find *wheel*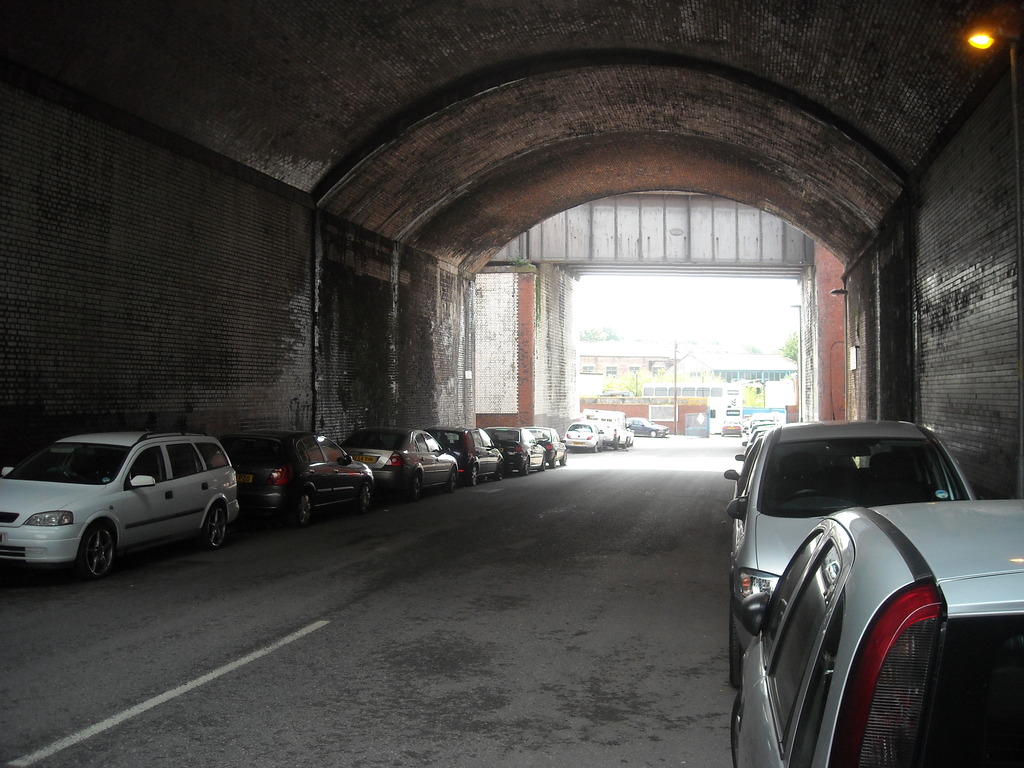
(559, 451, 566, 464)
